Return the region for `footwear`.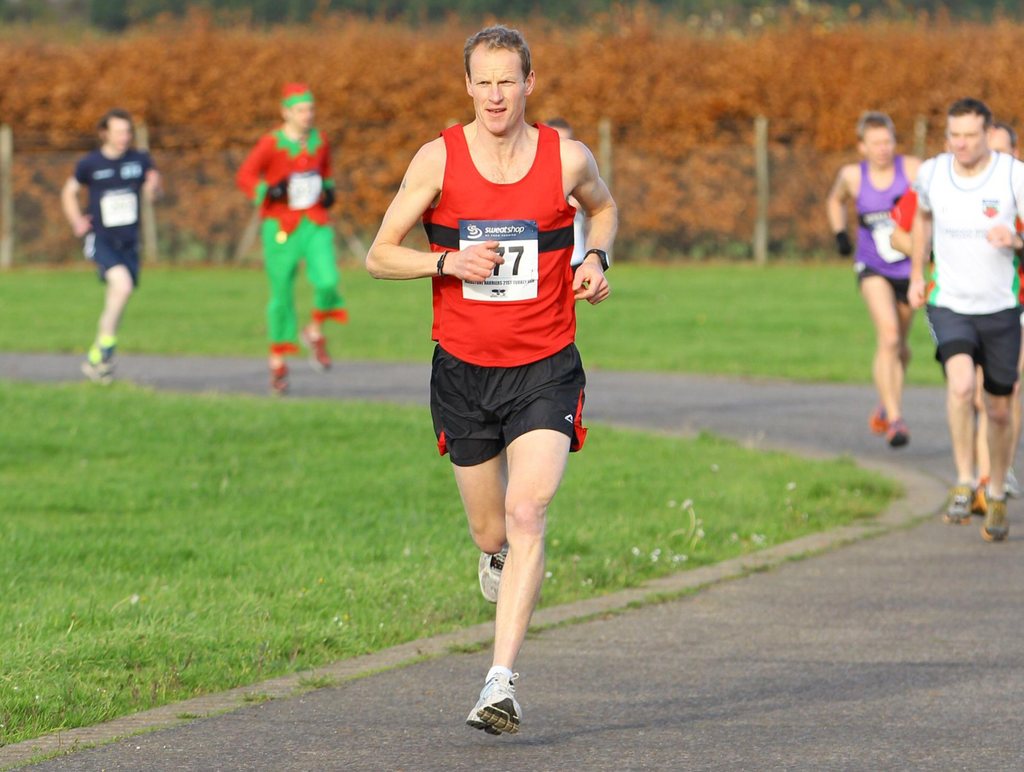
477/542/509/607.
